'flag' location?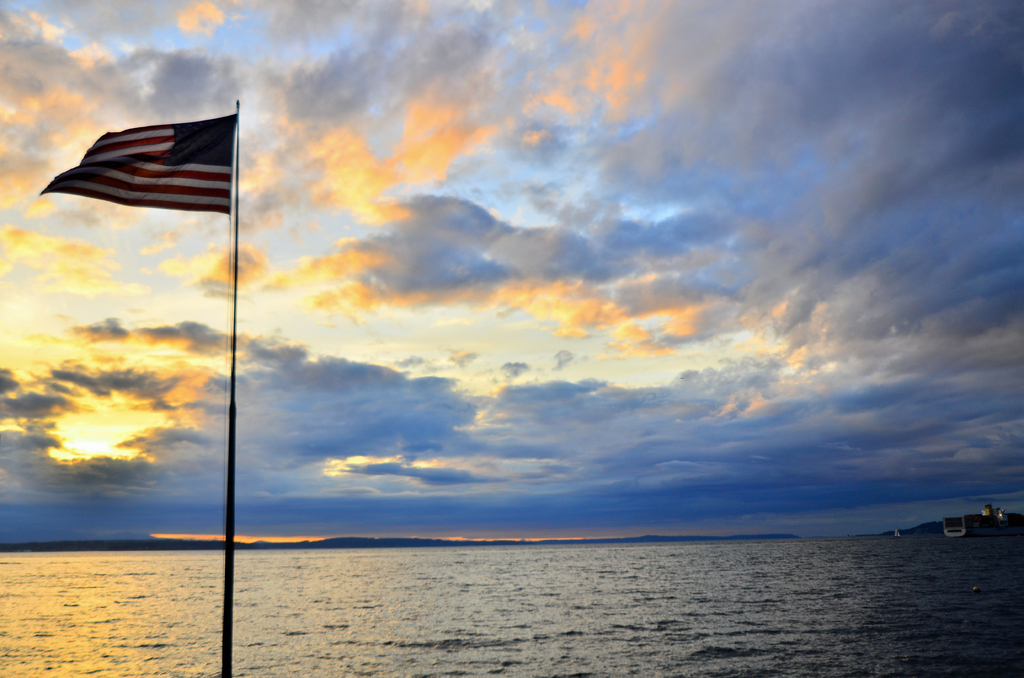
{"left": 39, "top": 109, "right": 232, "bottom": 221}
